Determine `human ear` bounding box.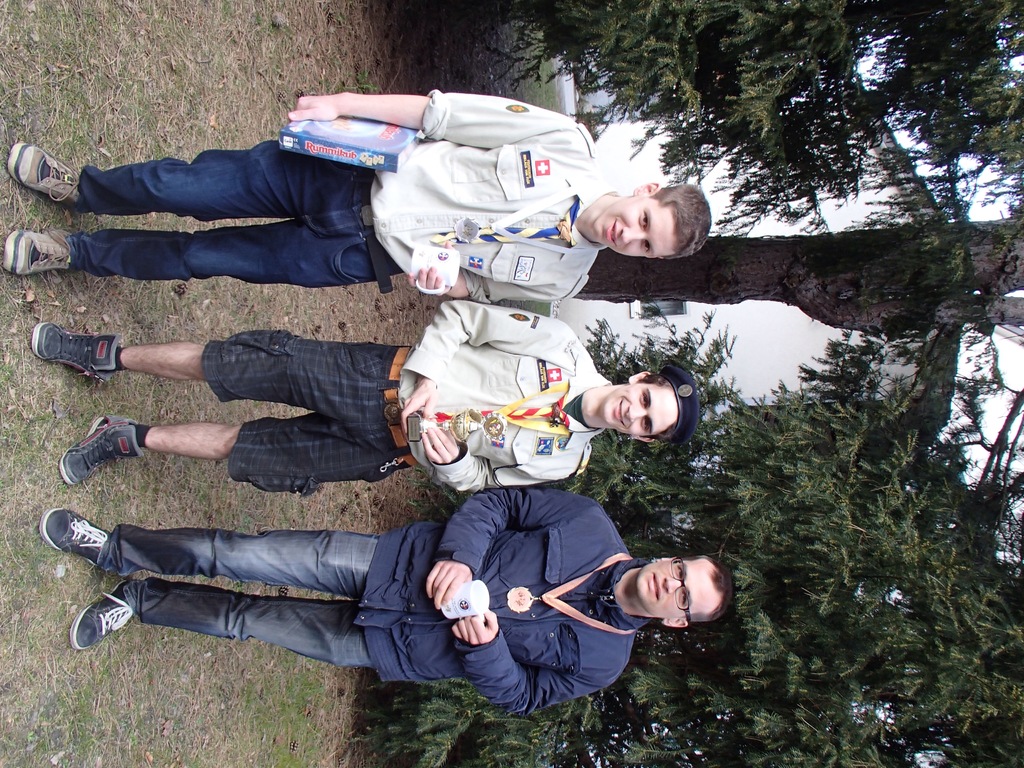
Determined: bbox(662, 616, 690, 630).
